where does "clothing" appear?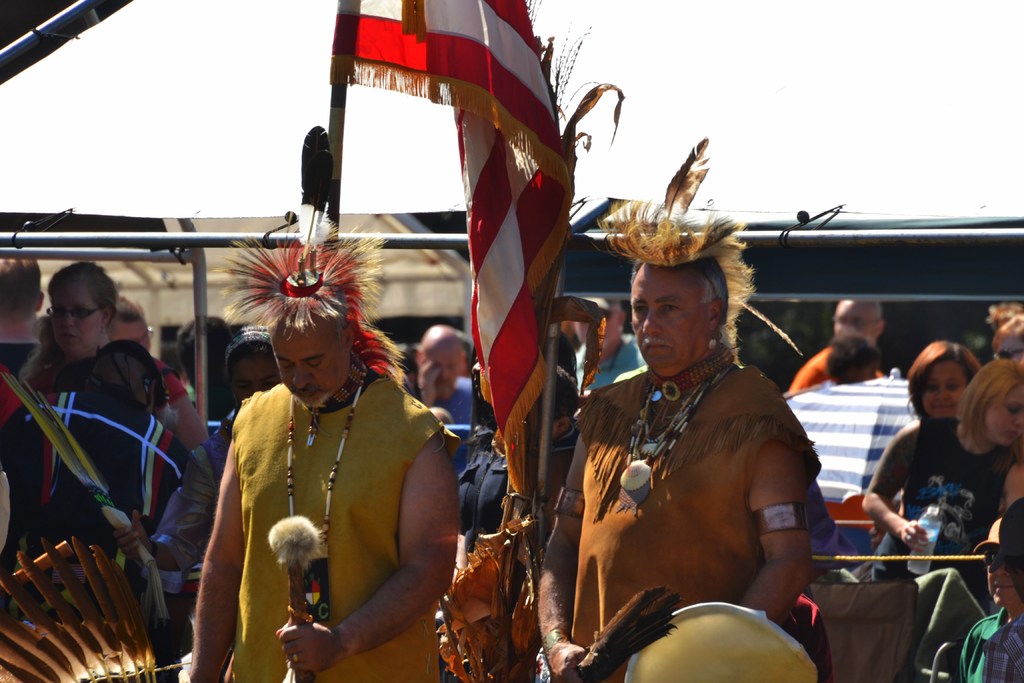
Appears at <bbox>4, 349, 200, 447</bbox>.
